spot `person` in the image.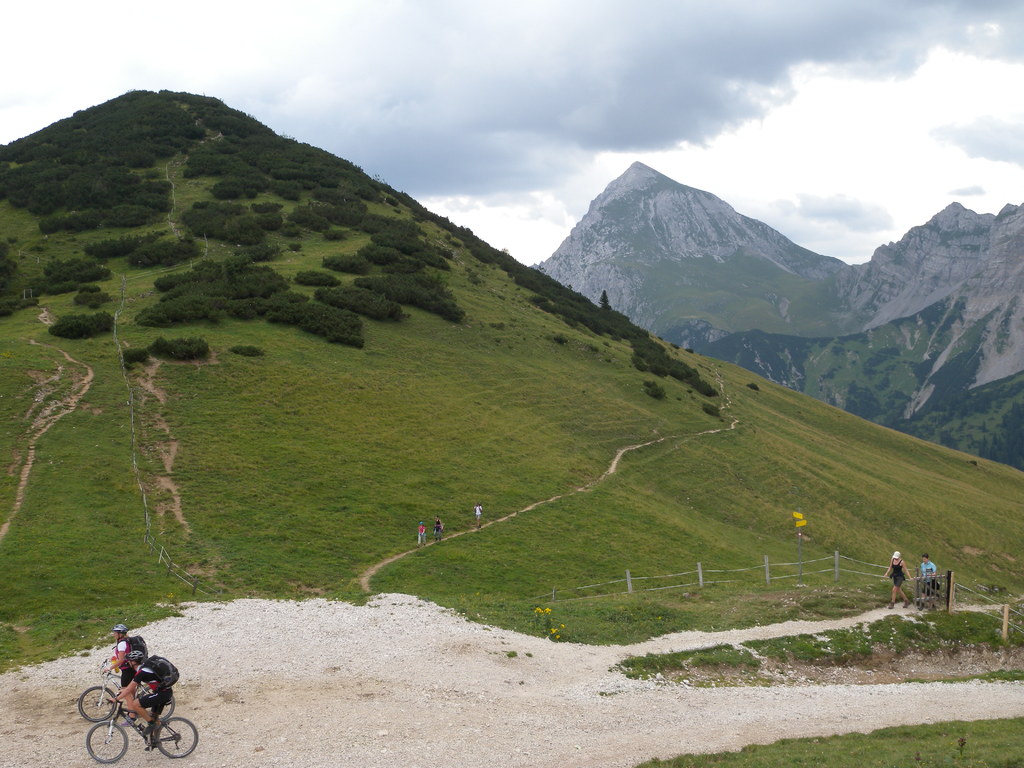
`person` found at (473,503,483,529).
